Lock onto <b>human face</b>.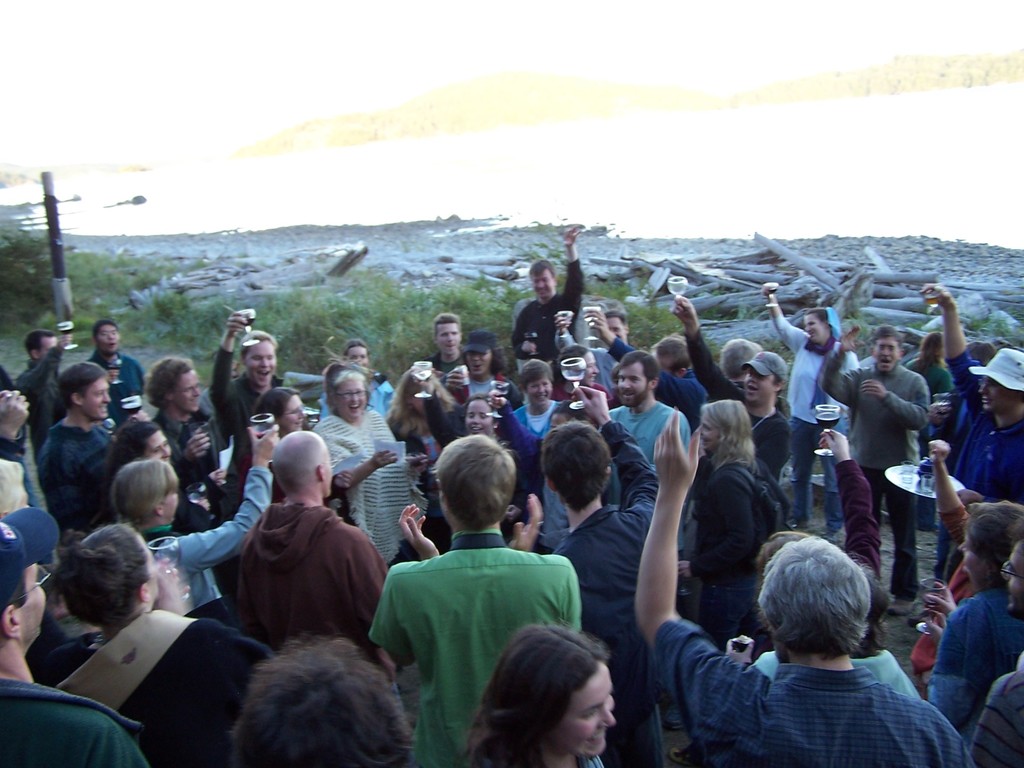
Locked: BBox(876, 337, 901, 372).
